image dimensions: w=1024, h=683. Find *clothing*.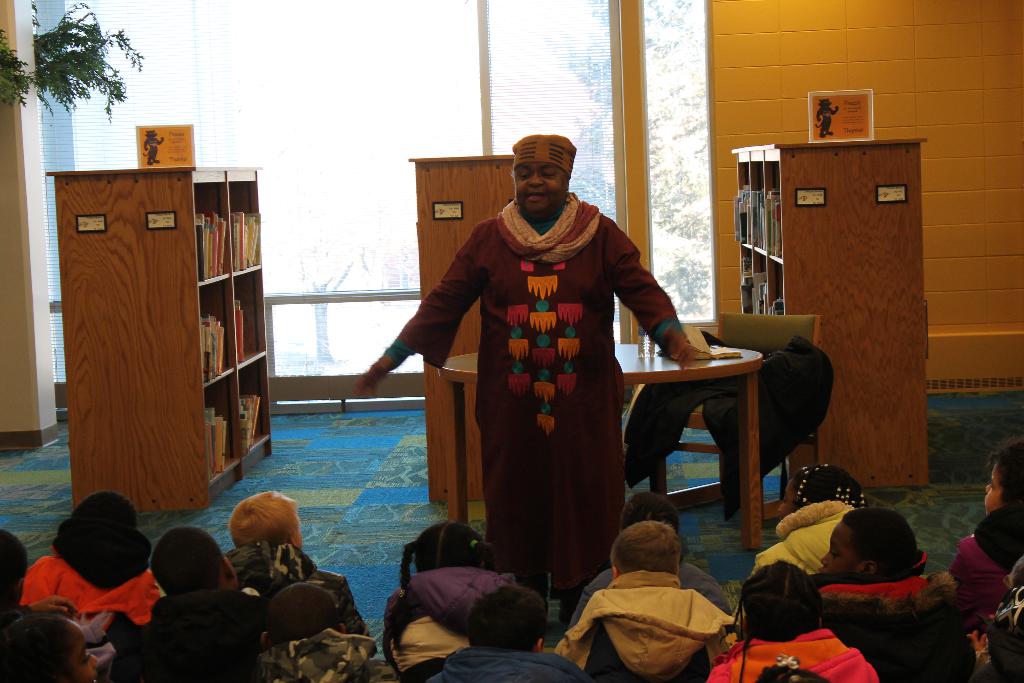
(984,582,1023,682).
